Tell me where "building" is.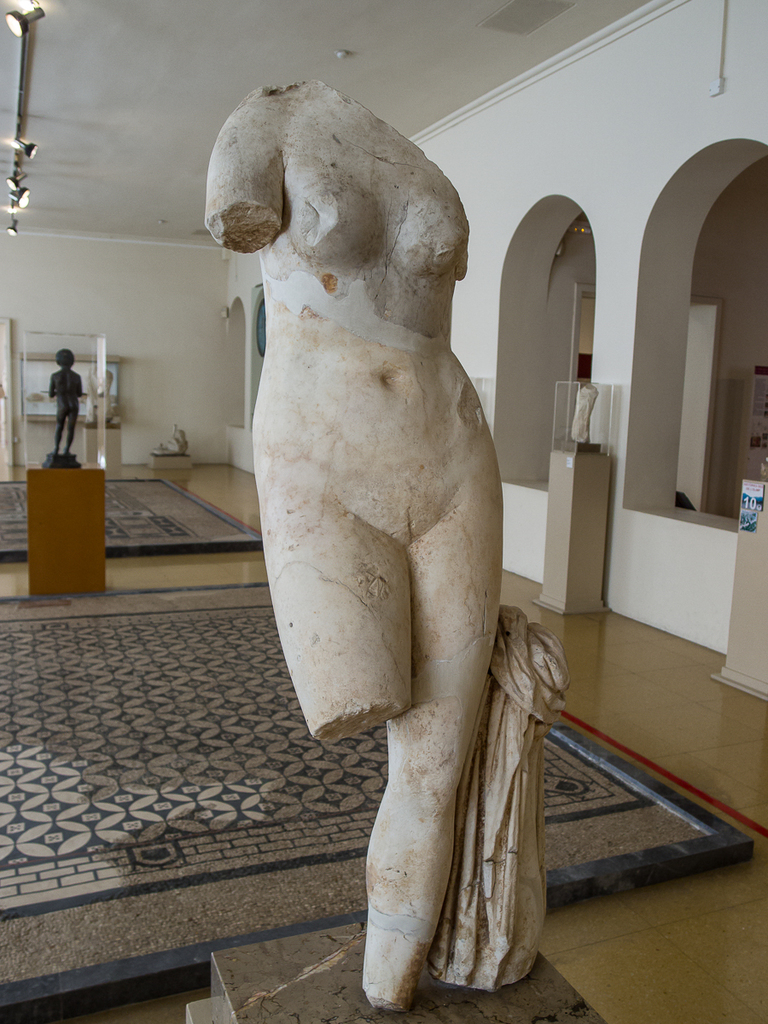
"building" is at l=0, t=0, r=767, b=1023.
